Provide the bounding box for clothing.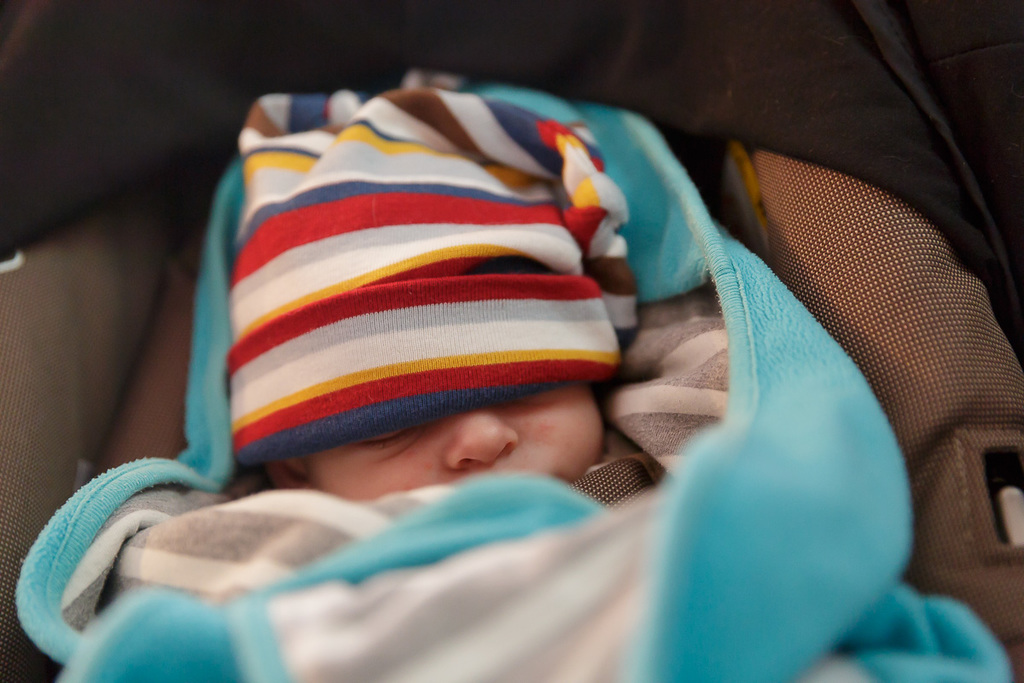
[22, 73, 1013, 682].
